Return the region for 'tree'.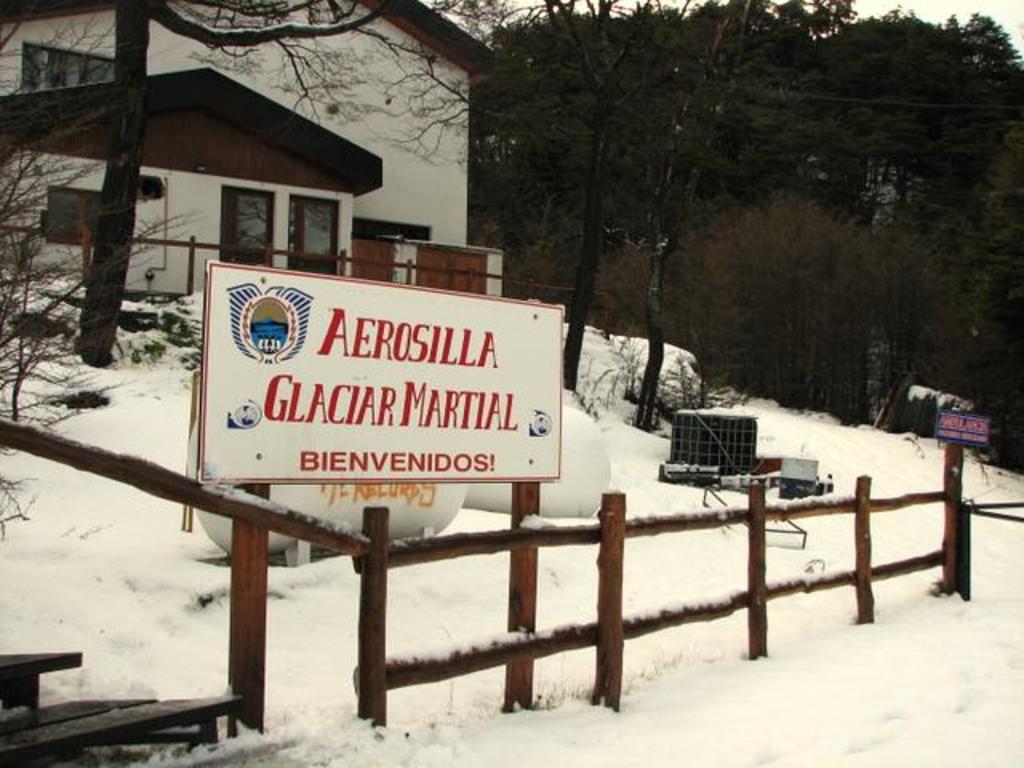
(683,197,1022,422).
